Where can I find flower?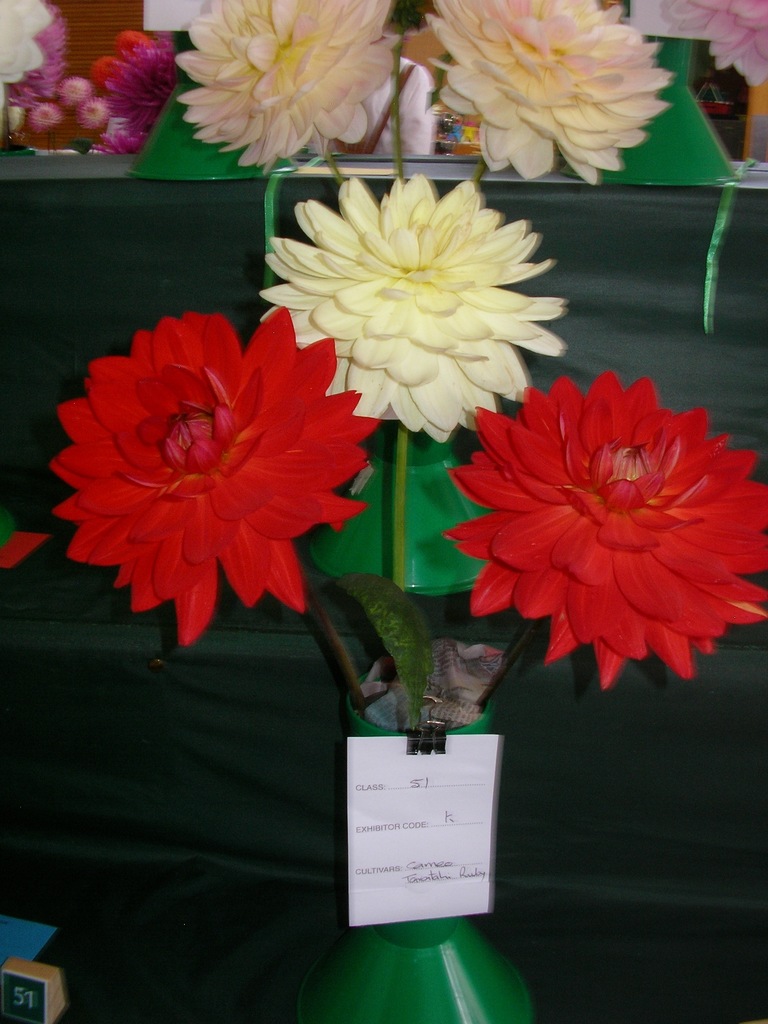
You can find it at rect(425, 0, 672, 188).
